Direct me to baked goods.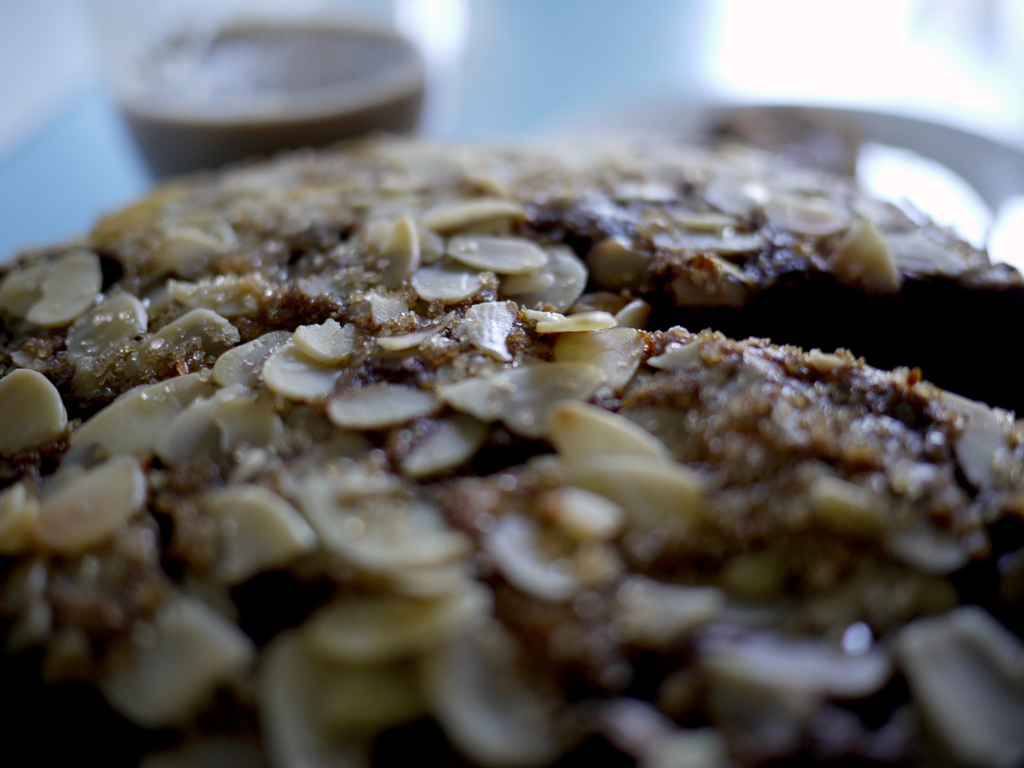
Direction: [0,122,1023,396].
